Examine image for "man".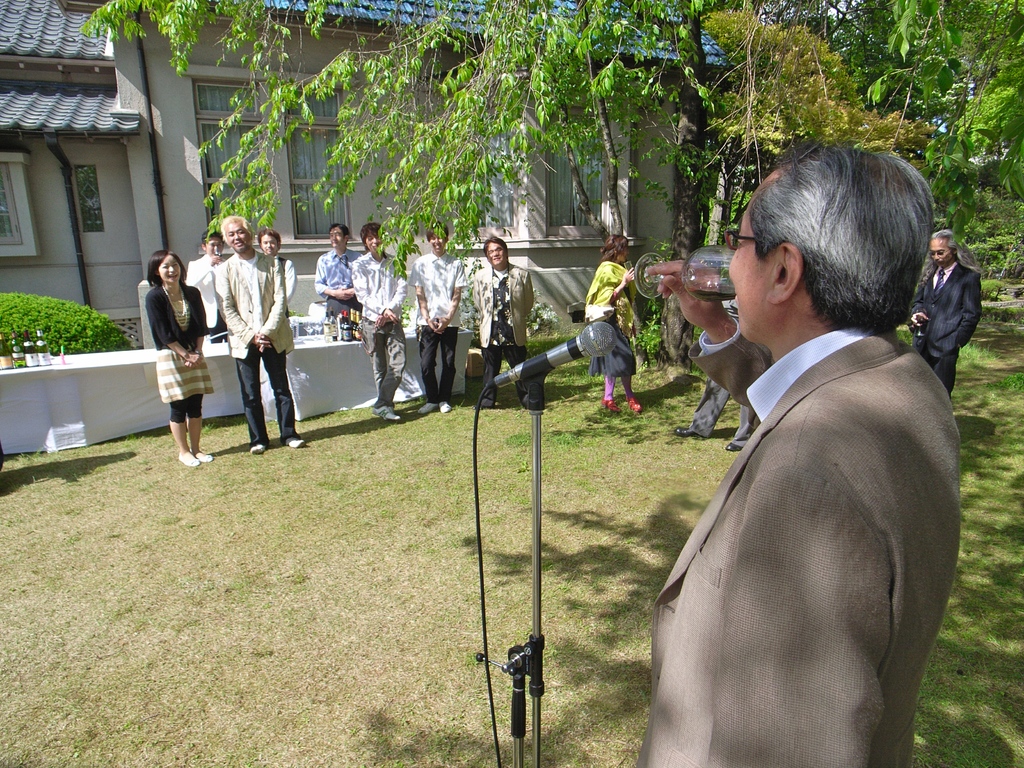
Examination result: pyautogui.locateOnScreen(312, 220, 360, 319).
